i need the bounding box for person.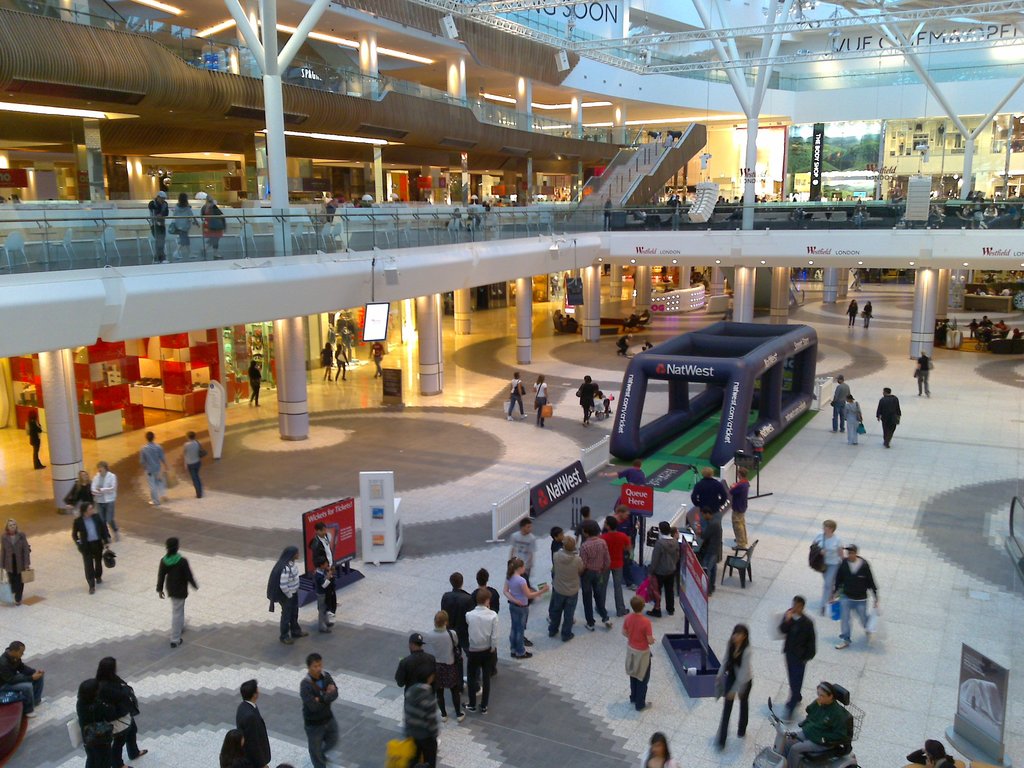
Here it is: select_region(776, 684, 855, 766).
